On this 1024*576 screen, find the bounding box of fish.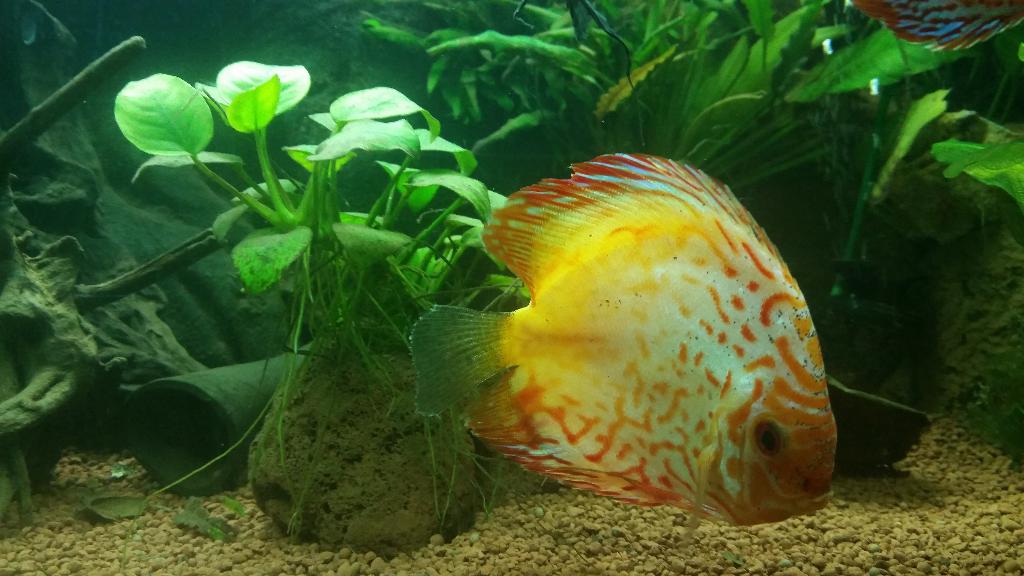
Bounding box: {"x1": 409, "y1": 119, "x2": 831, "y2": 529}.
